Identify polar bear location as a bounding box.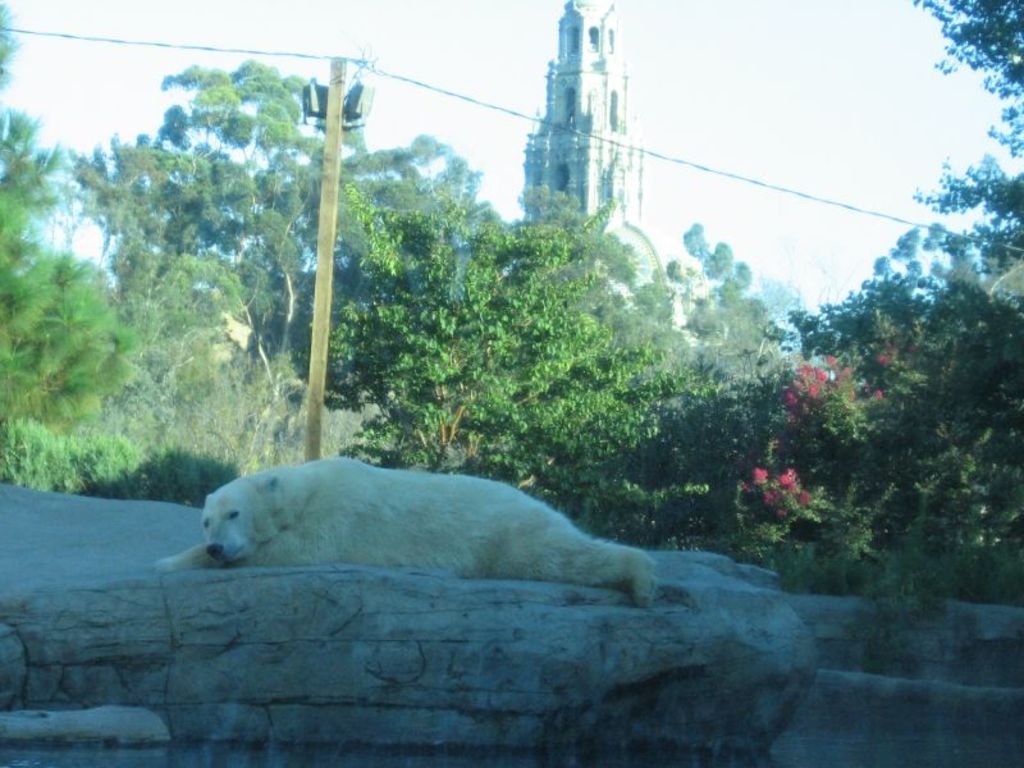
detection(159, 449, 659, 608).
